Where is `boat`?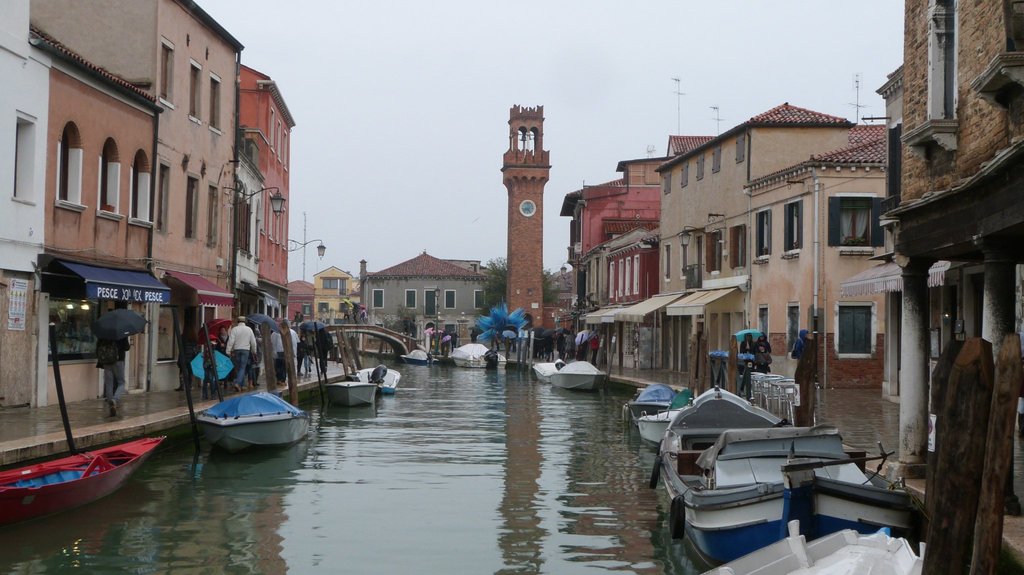
[x1=627, y1=375, x2=690, y2=415].
